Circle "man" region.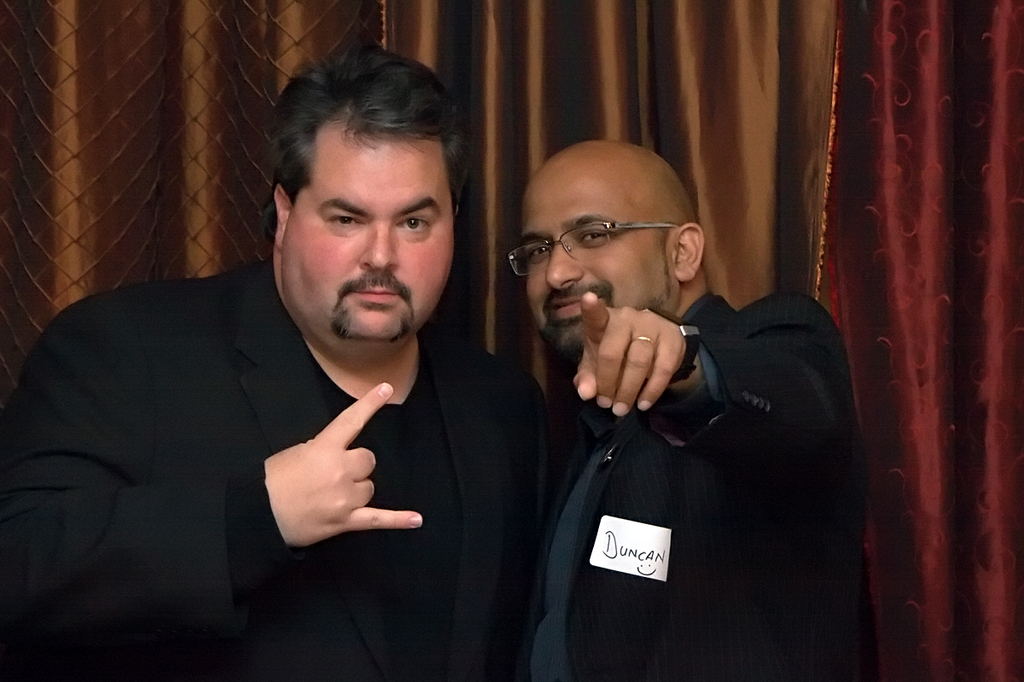
Region: left=0, top=42, right=605, bottom=681.
